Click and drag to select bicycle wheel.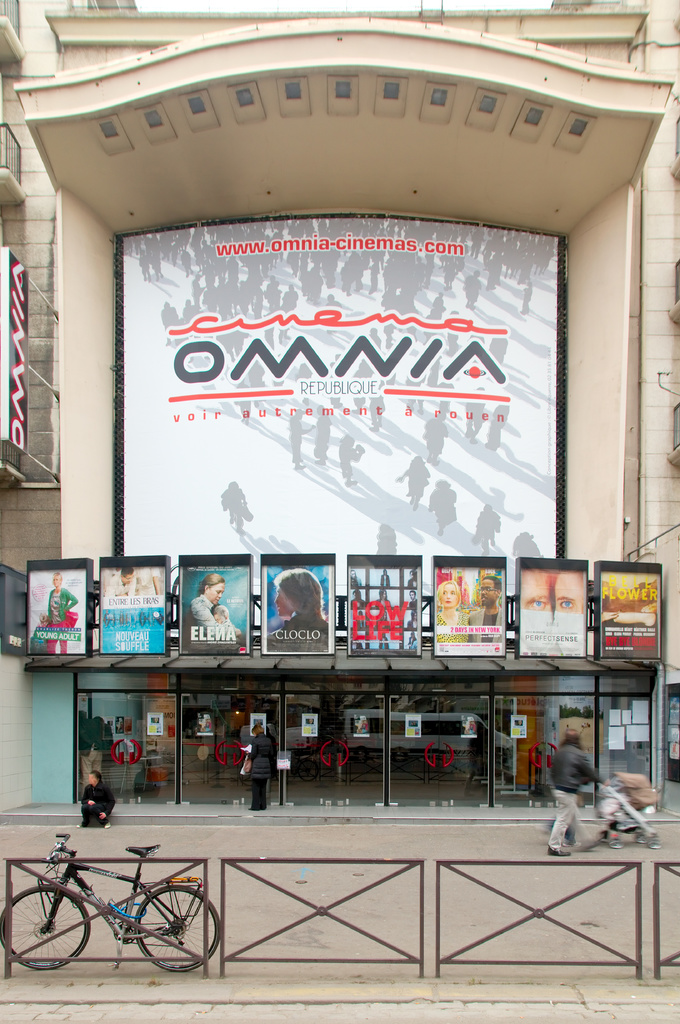
Selection: <bbox>0, 883, 98, 970</bbox>.
